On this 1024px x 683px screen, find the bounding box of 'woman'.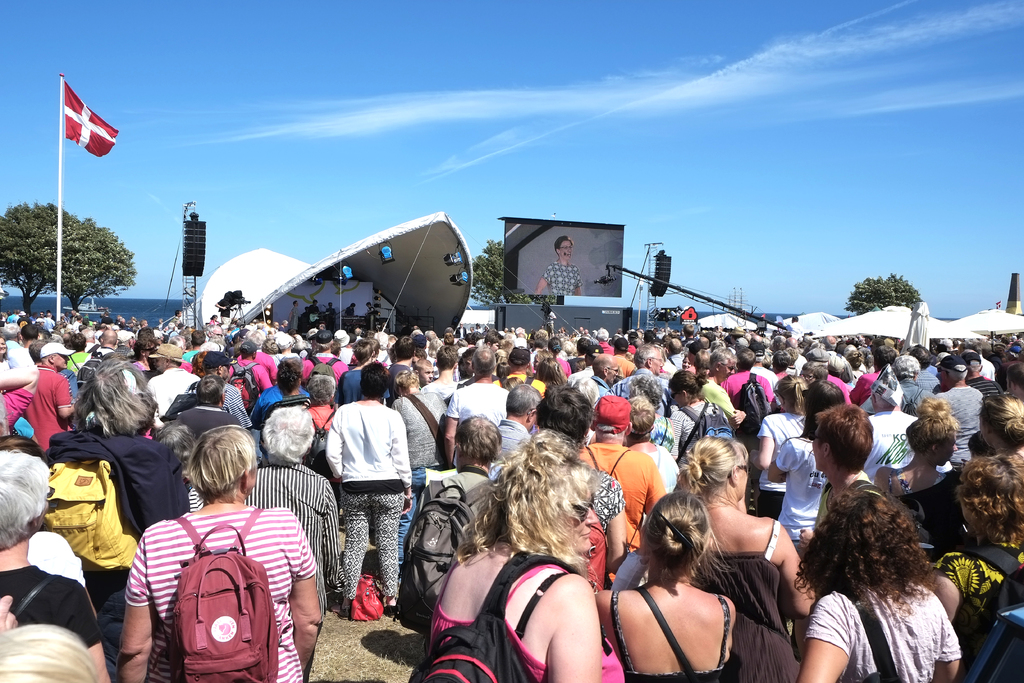
Bounding box: box=[289, 299, 300, 333].
